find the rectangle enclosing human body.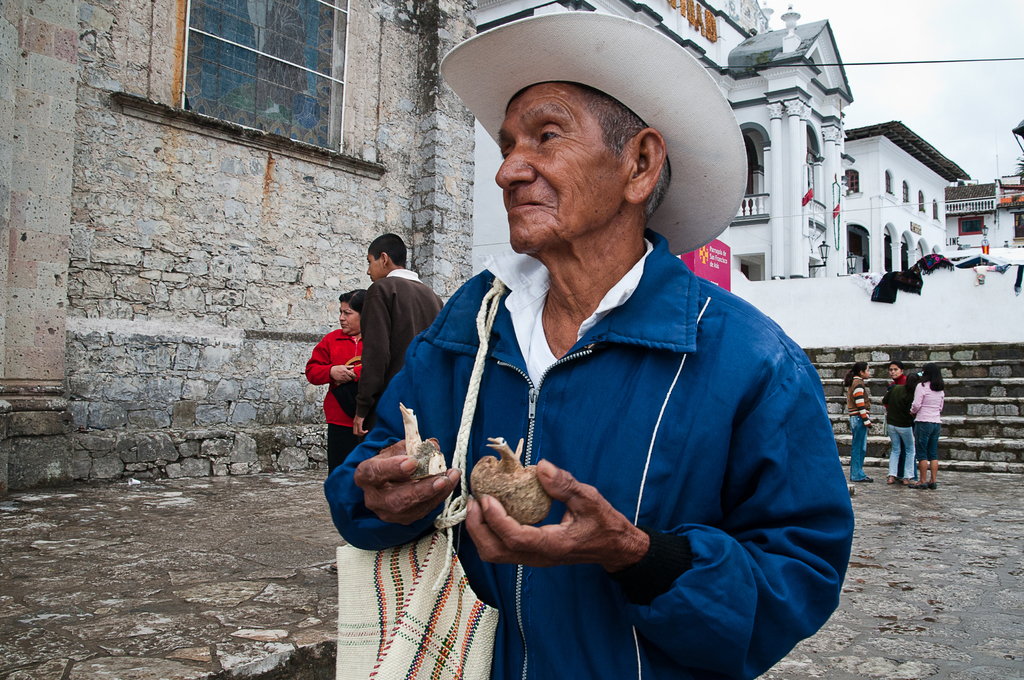
<box>350,269,444,442</box>.
